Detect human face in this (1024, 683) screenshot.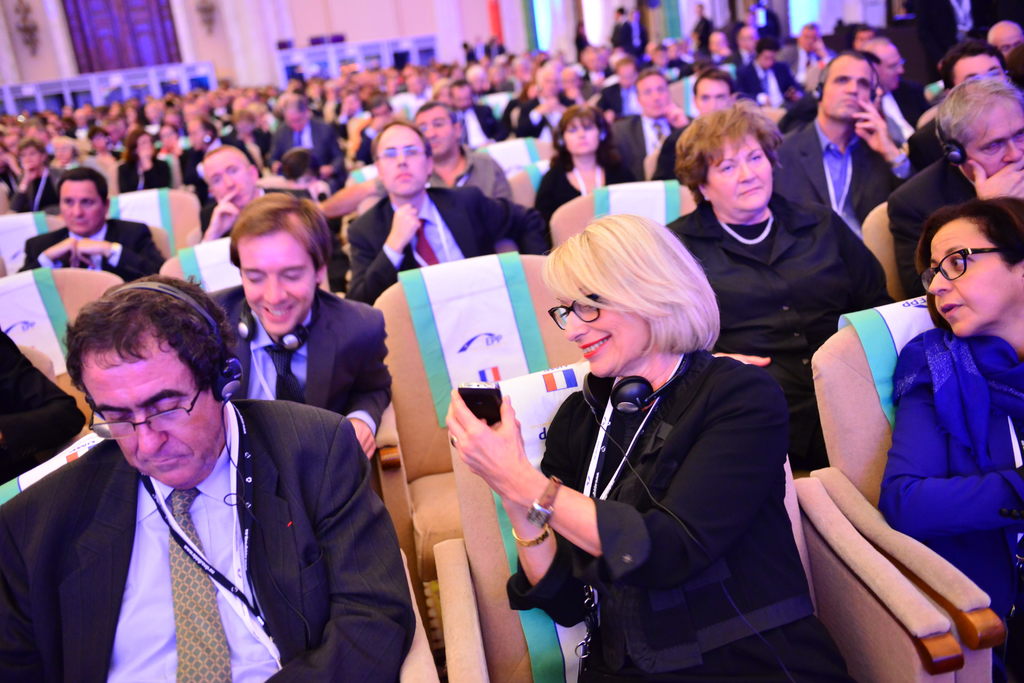
Detection: locate(822, 51, 875, 120).
